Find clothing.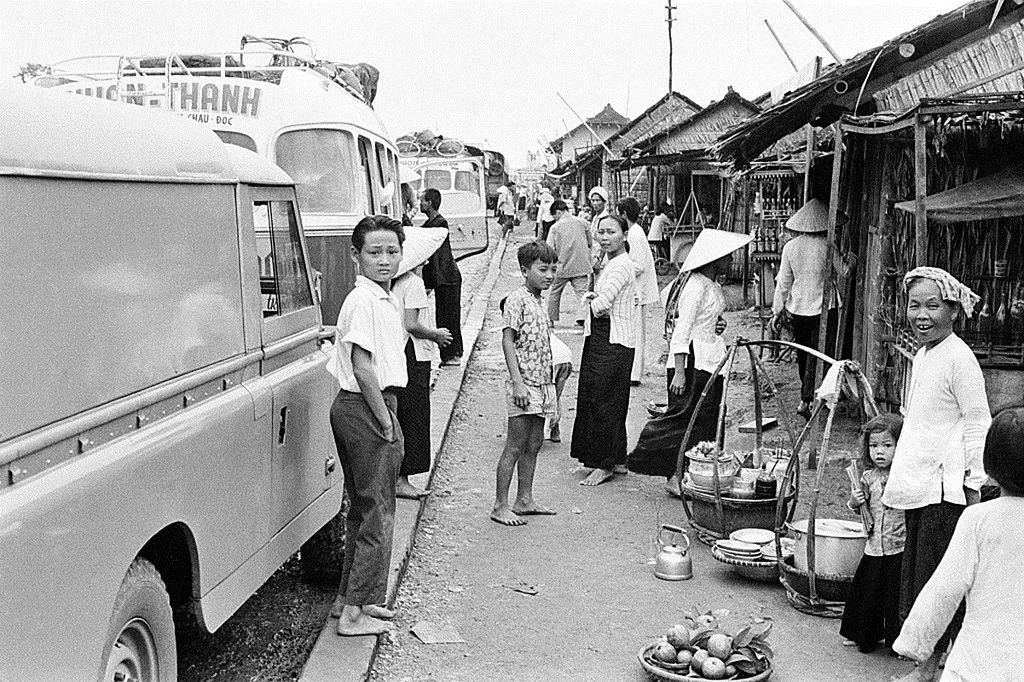
select_region(771, 233, 817, 404).
